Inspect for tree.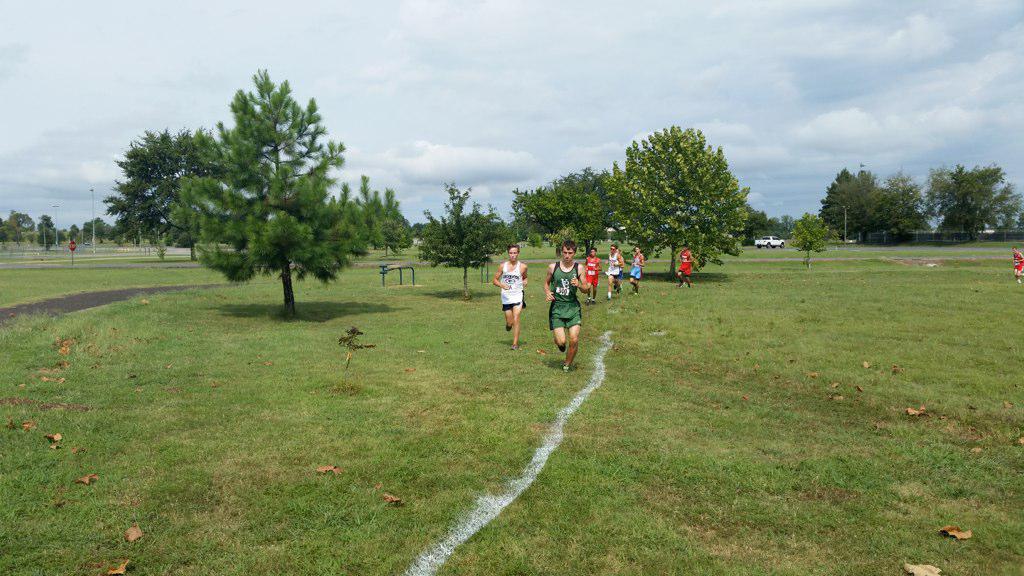
Inspection: bbox(5, 202, 29, 242).
